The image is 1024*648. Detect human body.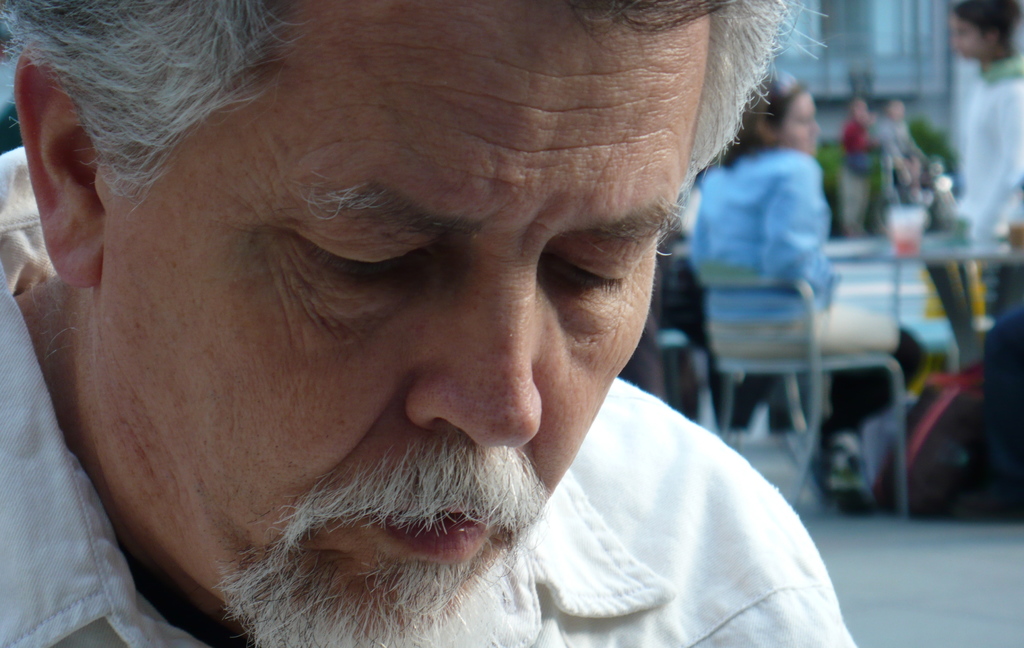
Detection: l=948, t=0, r=1023, b=310.
